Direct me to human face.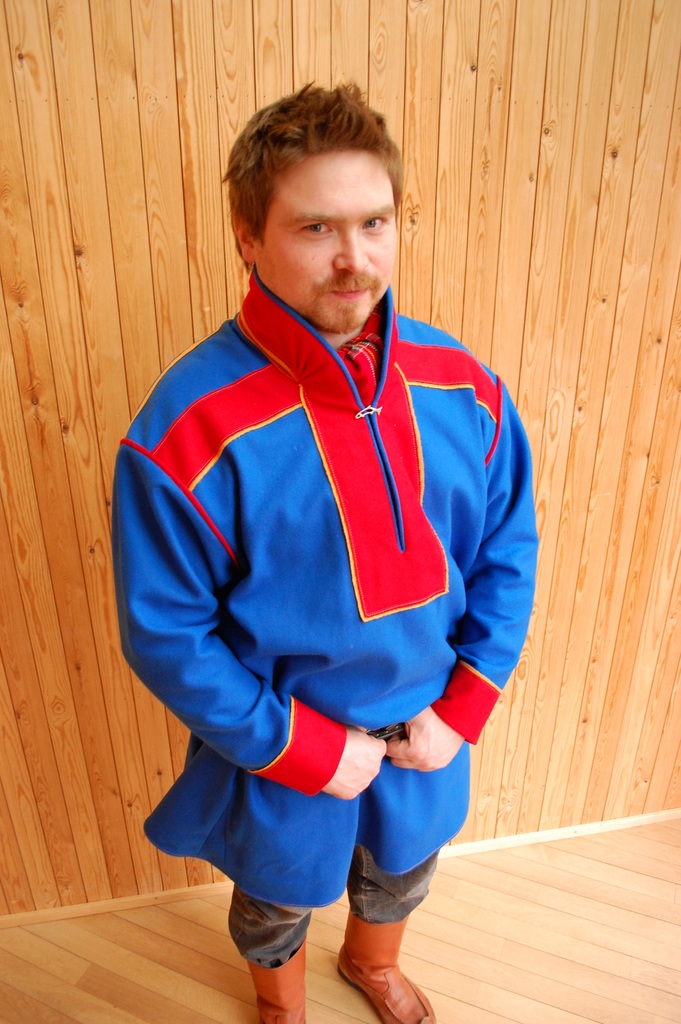
Direction: {"x1": 256, "y1": 143, "x2": 409, "y2": 332}.
